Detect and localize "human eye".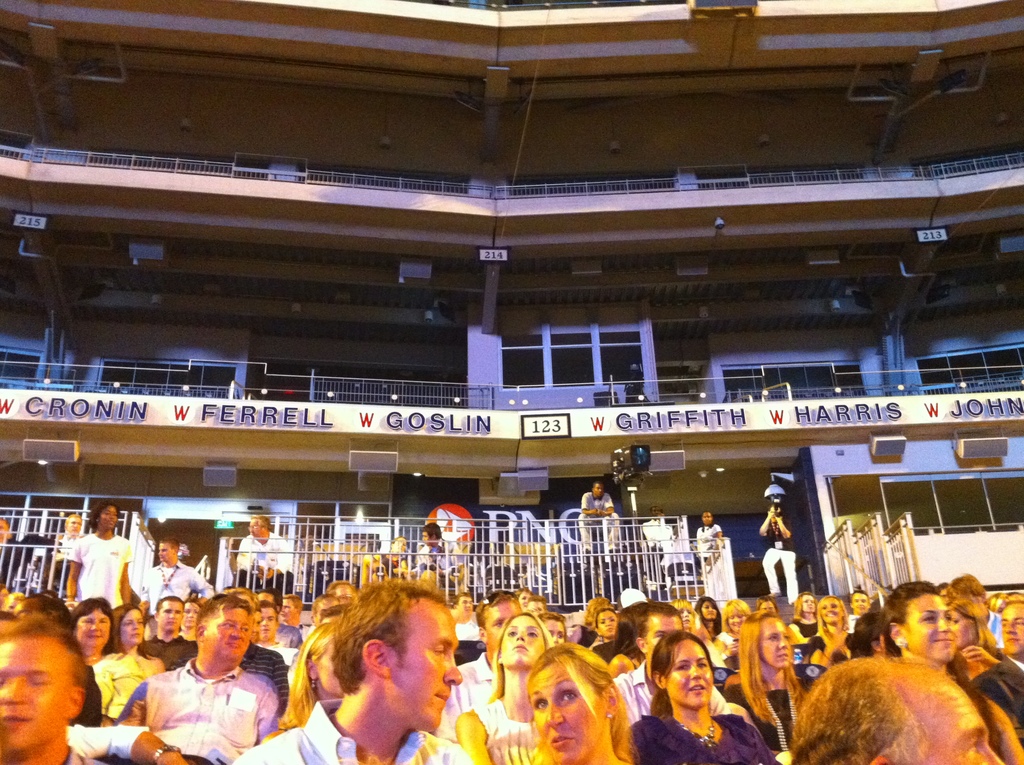
Localized at (529,698,549,713).
